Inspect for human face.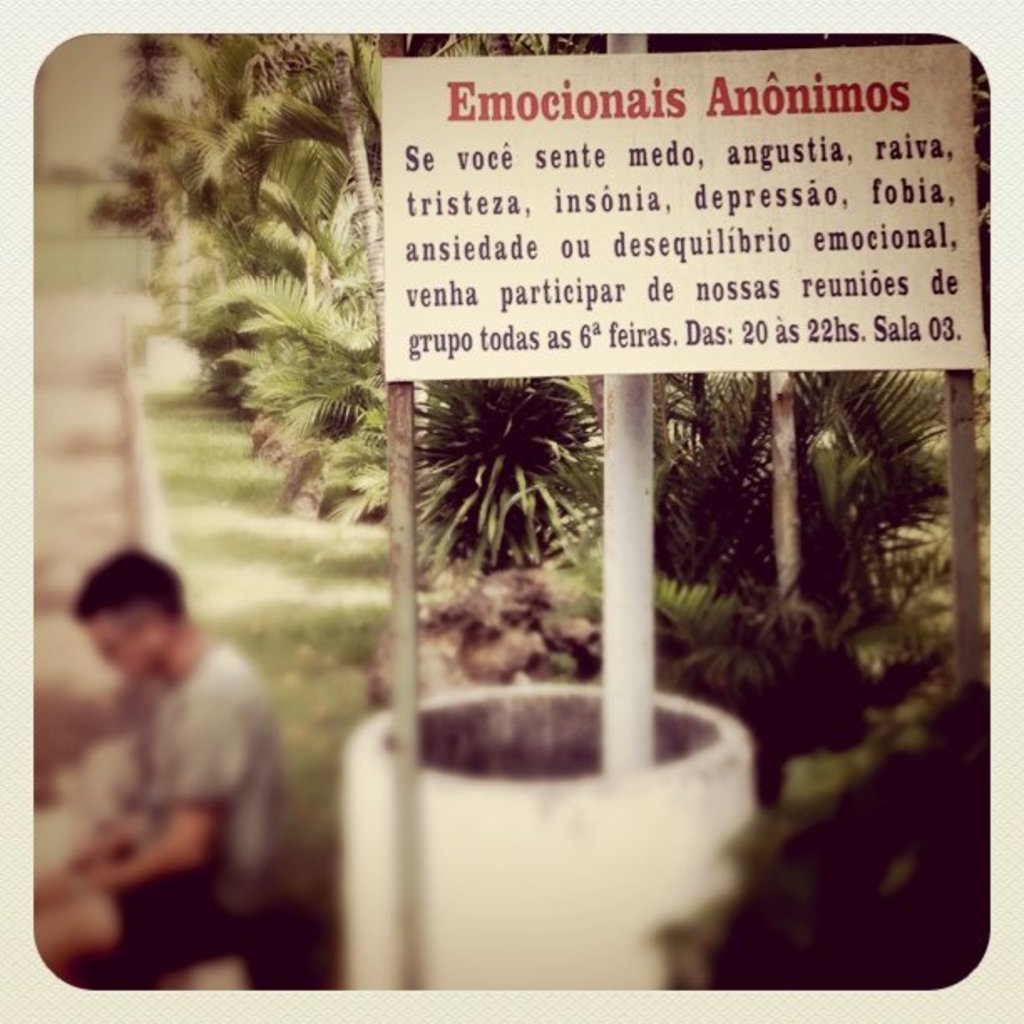
Inspection: locate(82, 607, 159, 688).
